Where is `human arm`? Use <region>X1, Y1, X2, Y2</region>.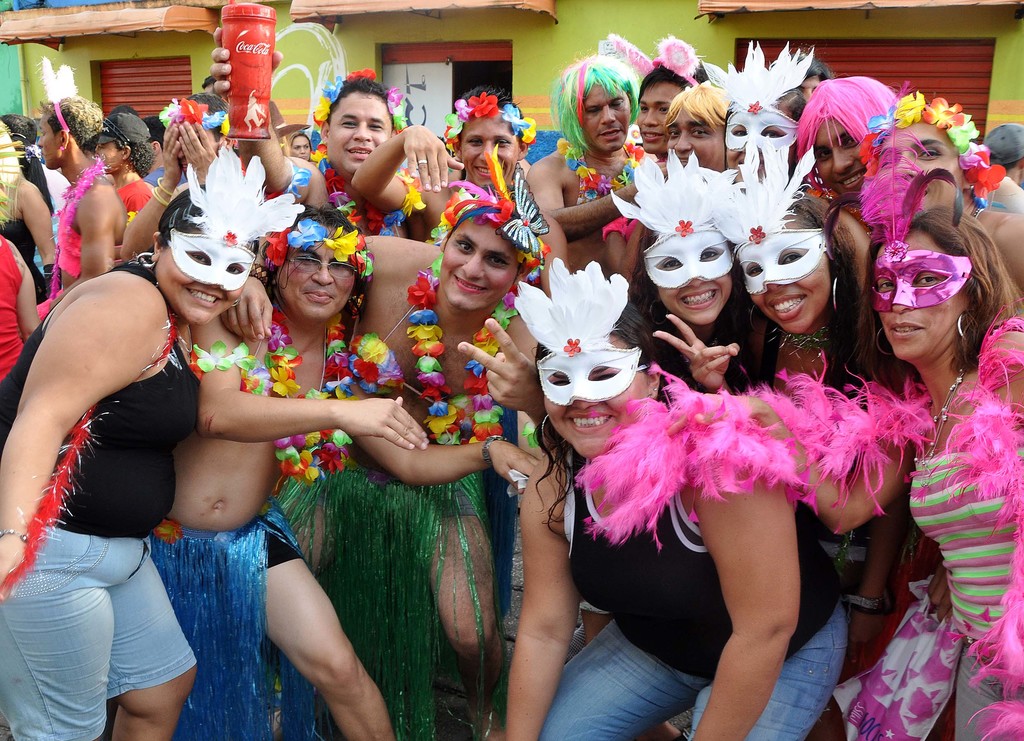
<region>15, 256, 40, 344</region>.
